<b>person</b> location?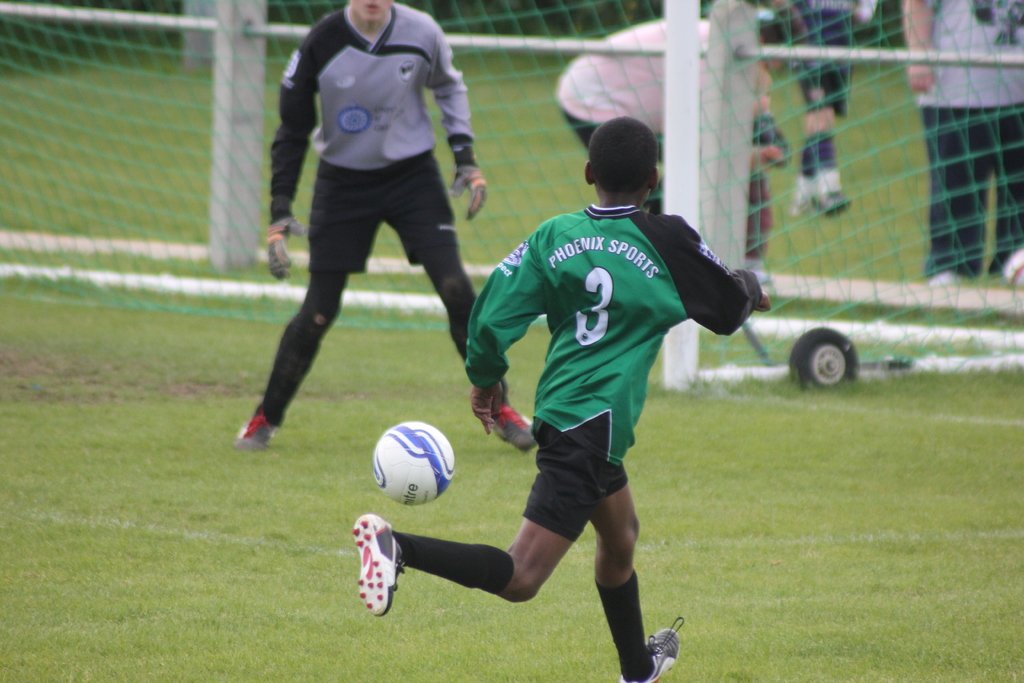
772 0 882 218
